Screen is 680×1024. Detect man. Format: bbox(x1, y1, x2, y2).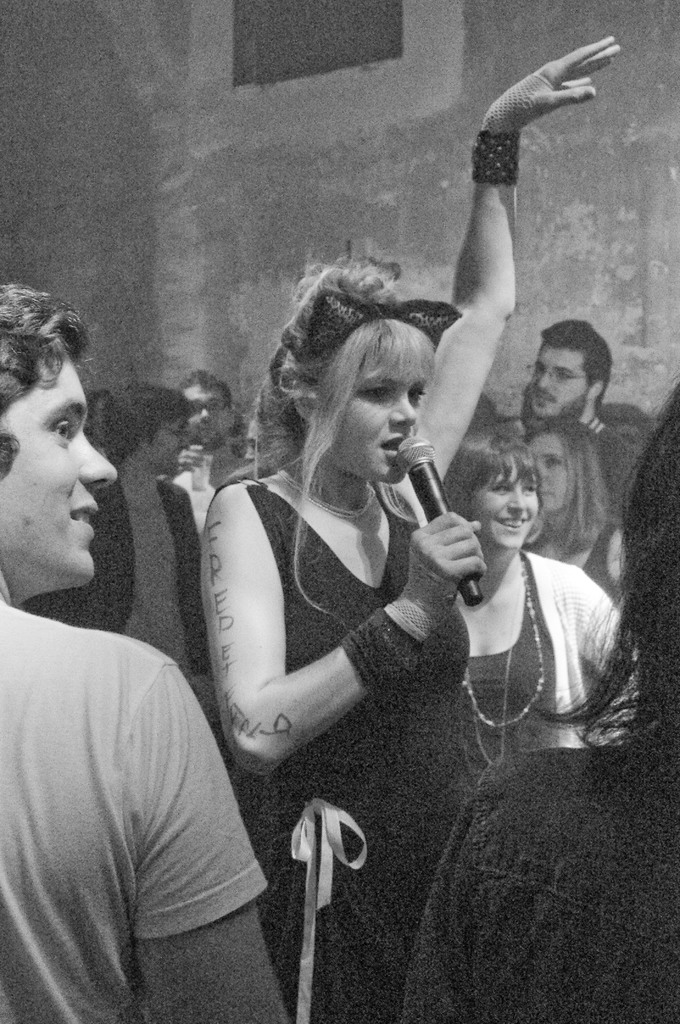
bbox(525, 317, 630, 518).
